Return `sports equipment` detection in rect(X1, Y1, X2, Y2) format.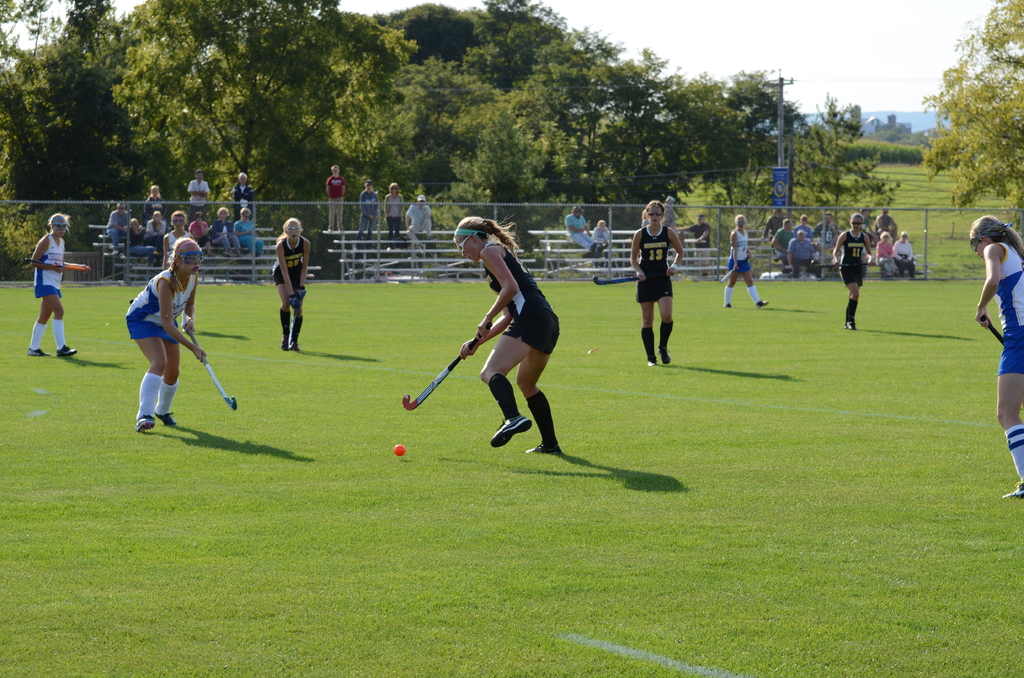
rect(403, 323, 492, 412).
